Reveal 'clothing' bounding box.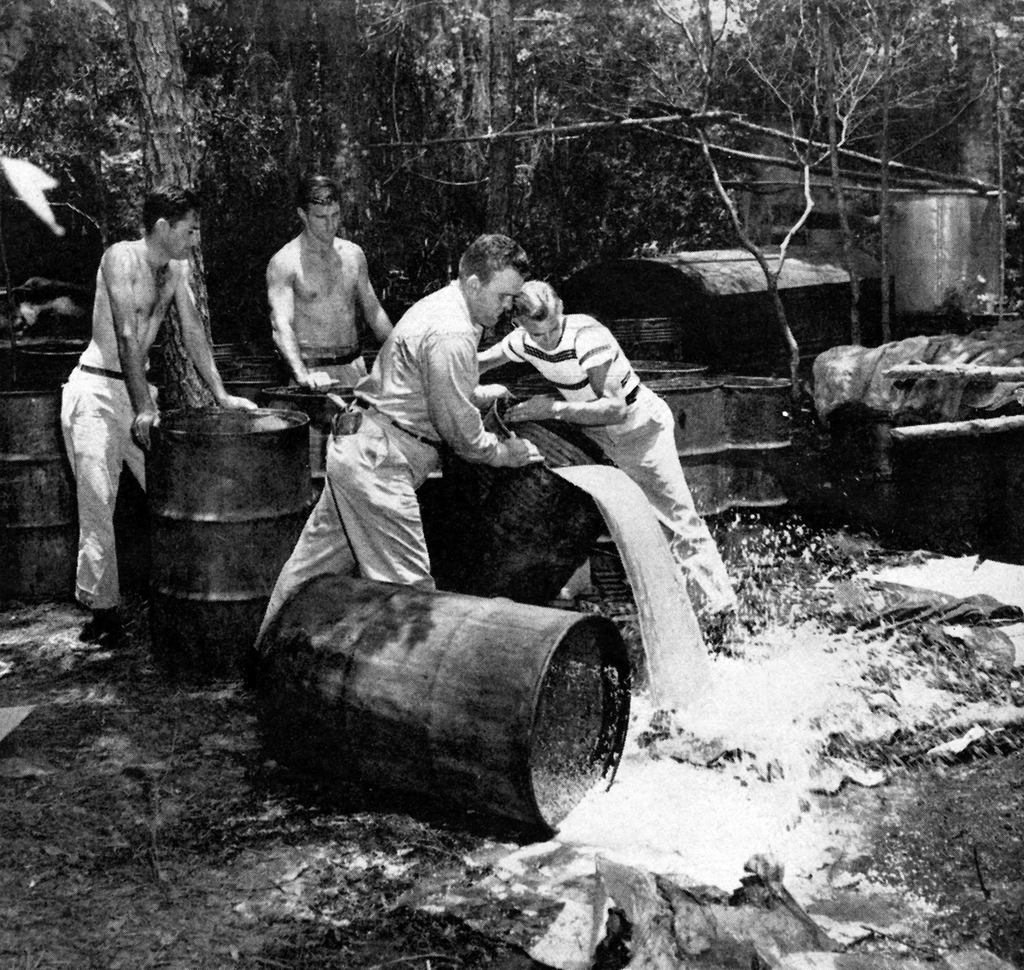
Revealed: (248, 274, 539, 645).
